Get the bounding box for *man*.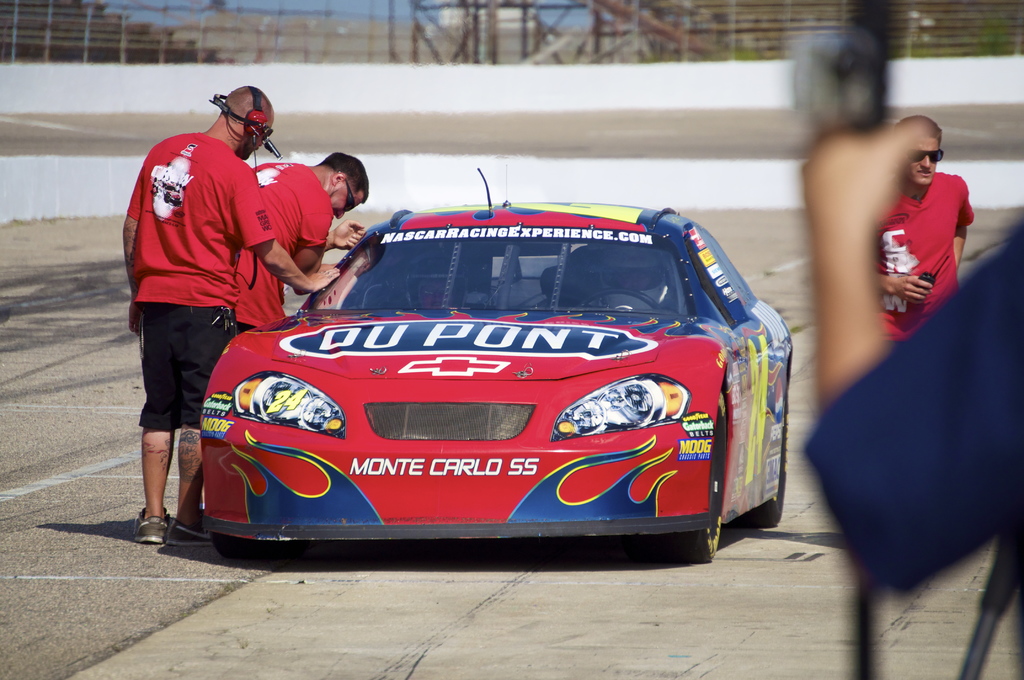
x1=872 y1=115 x2=977 y2=340.
